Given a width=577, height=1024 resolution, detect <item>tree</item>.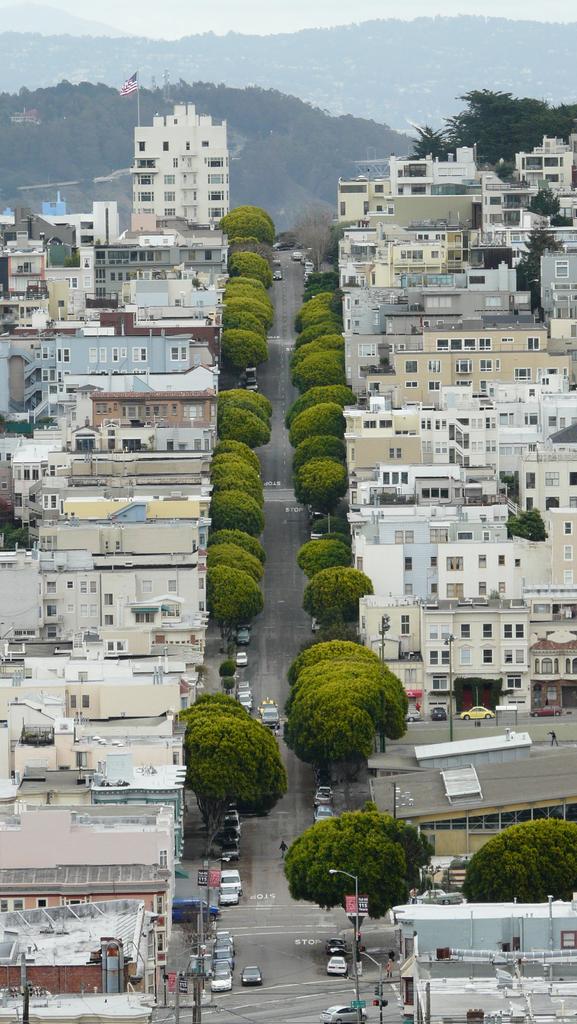
[left=179, top=714, right=286, bottom=854].
